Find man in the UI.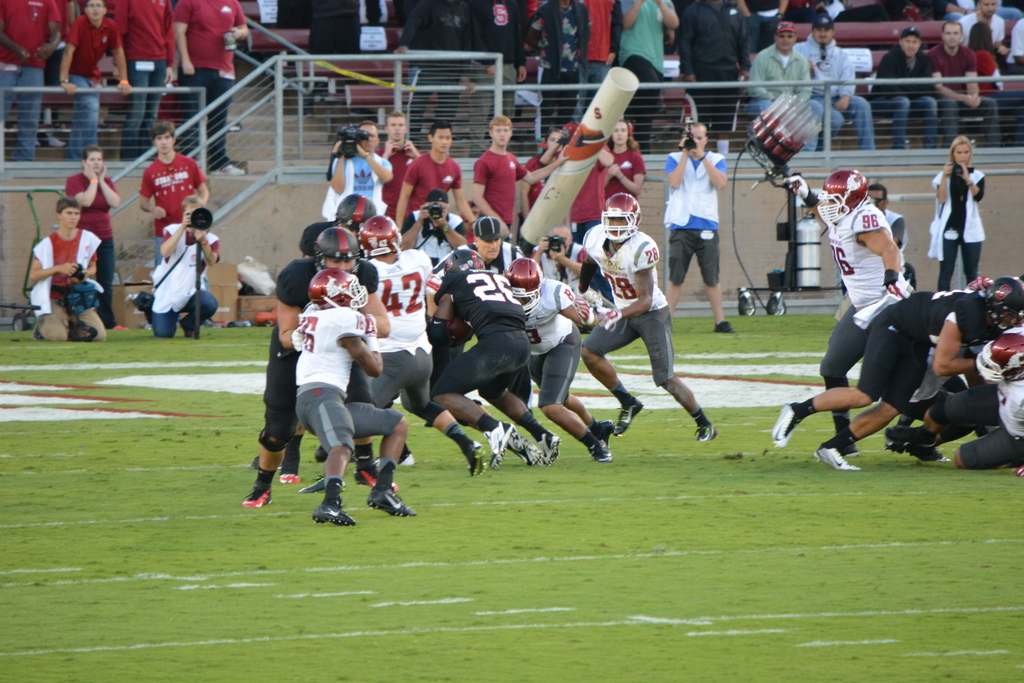
UI element at 66/145/126/332.
